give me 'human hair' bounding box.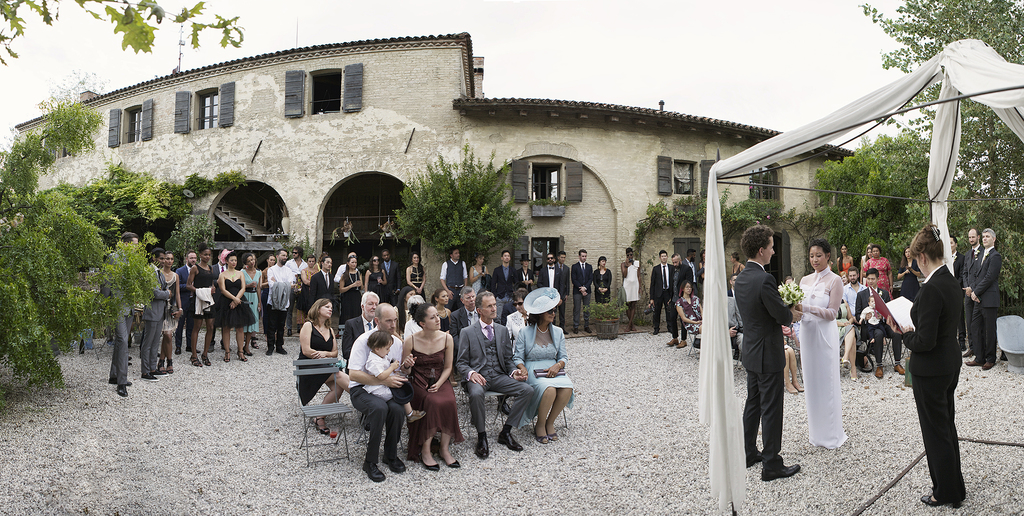
l=595, t=256, r=606, b=265.
